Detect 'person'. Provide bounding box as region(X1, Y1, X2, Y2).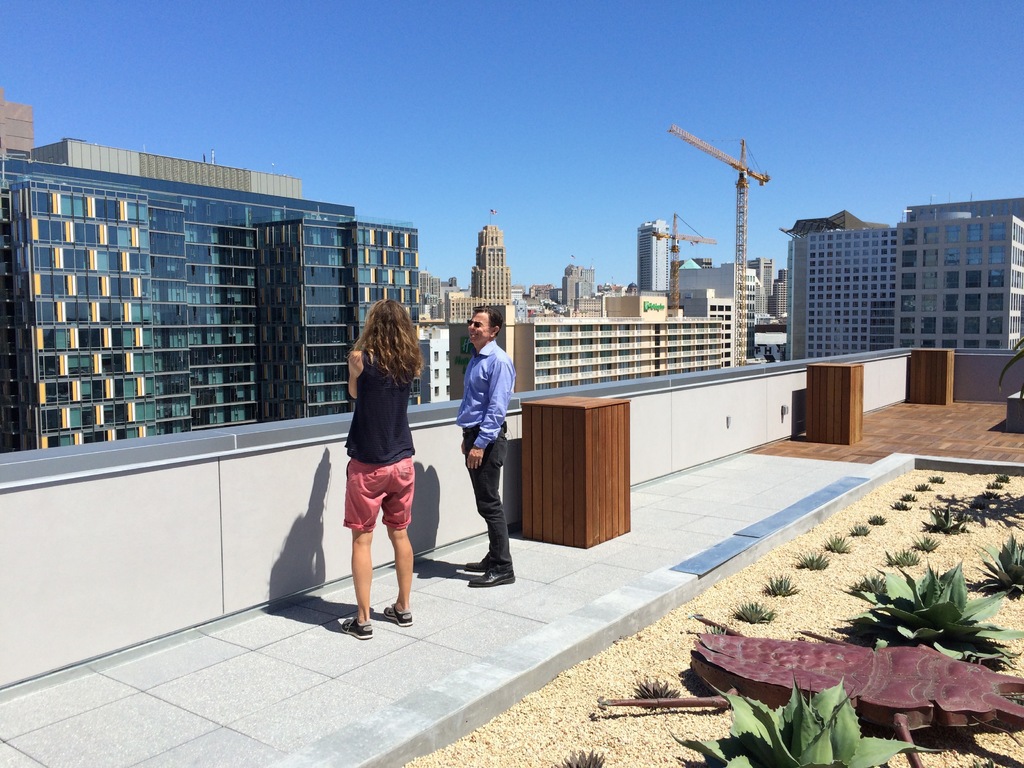
region(342, 301, 422, 638).
